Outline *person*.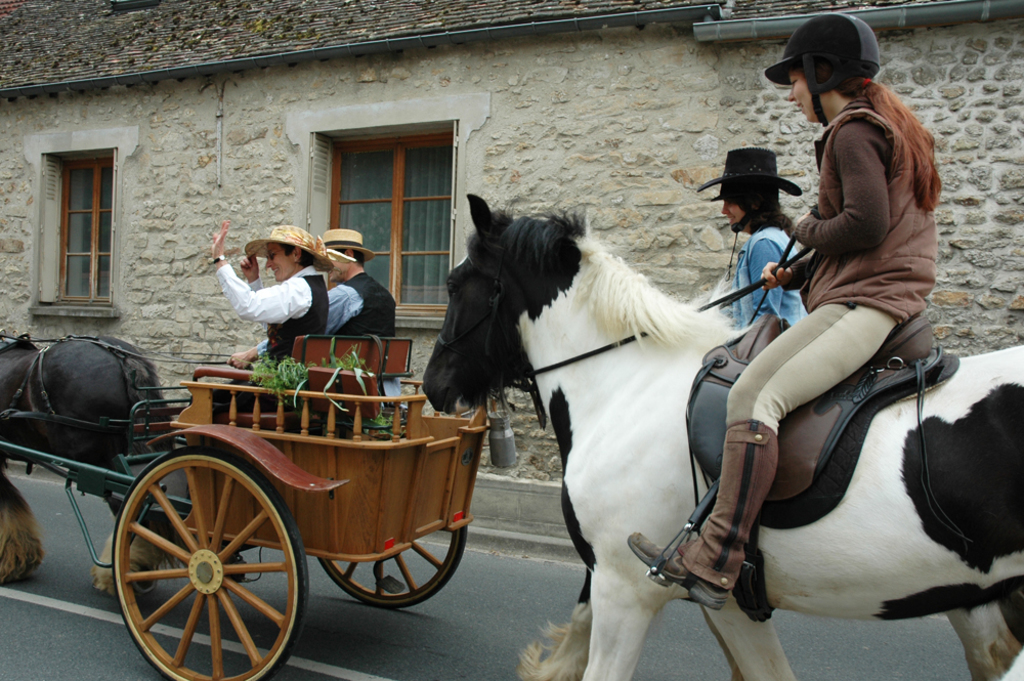
Outline: x1=695, y1=145, x2=810, y2=330.
